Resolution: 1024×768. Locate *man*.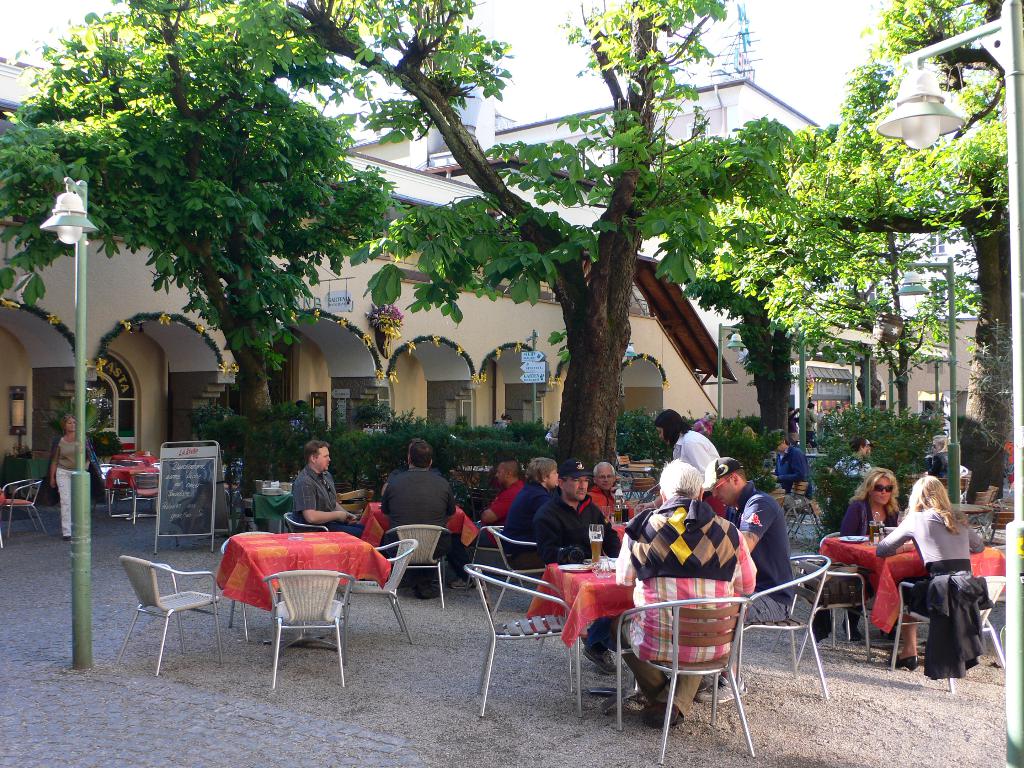
293:439:366:537.
